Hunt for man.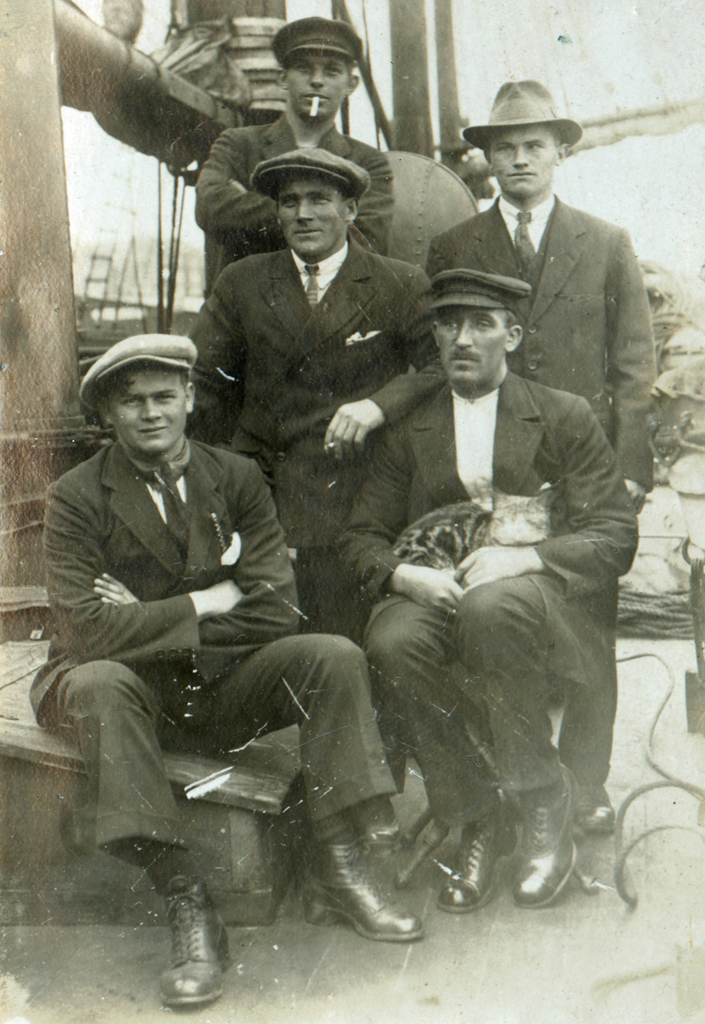
Hunted down at bbox=(29, 332, 423, 1009).
